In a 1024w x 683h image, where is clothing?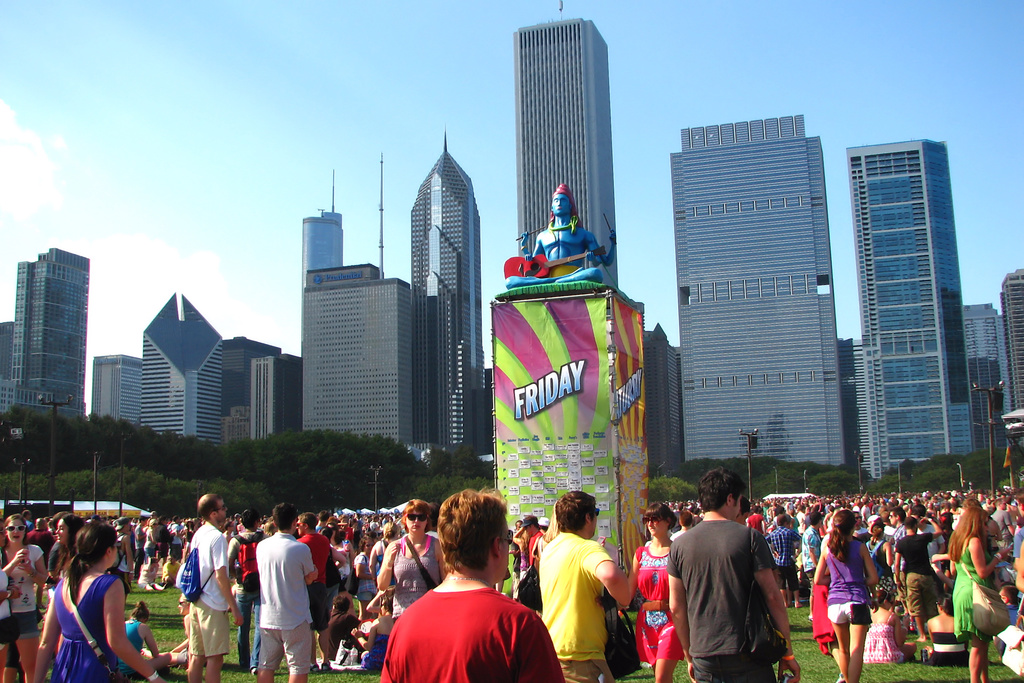
bbox=(161, 561, 181, 585).
